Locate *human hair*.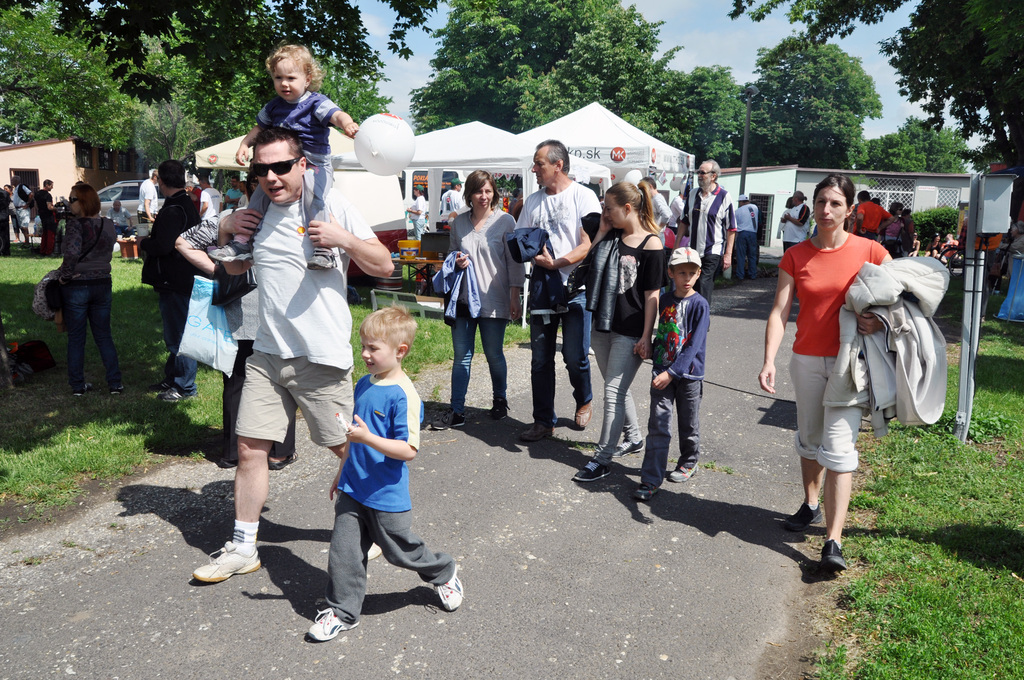
Bounding box: region(871, 198, 879, 205).
